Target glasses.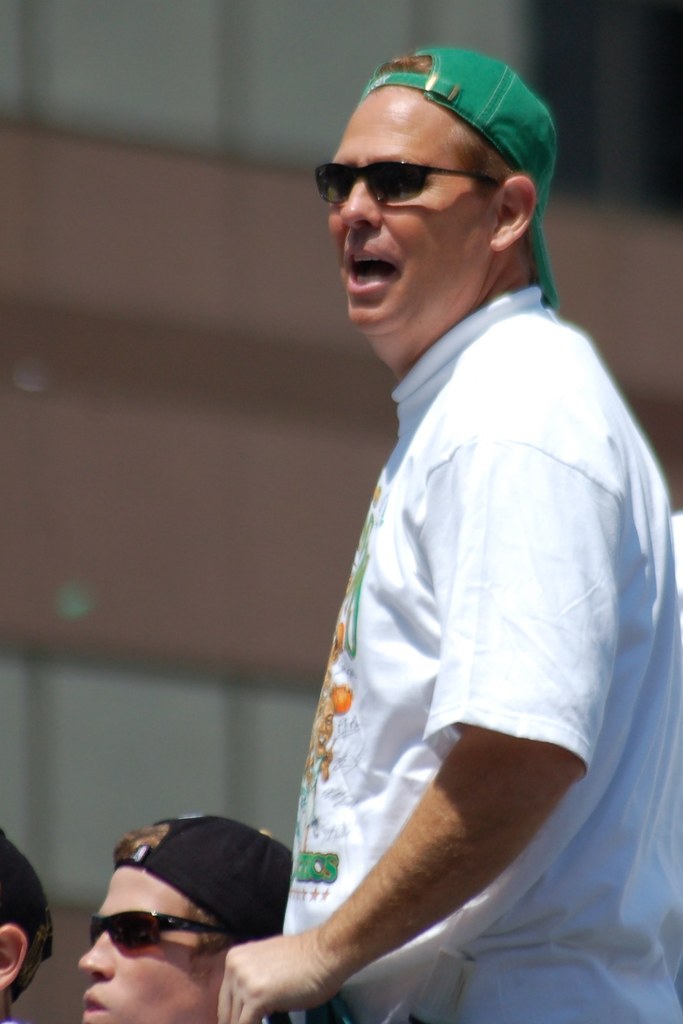
Target region: 92 910 245 957.
